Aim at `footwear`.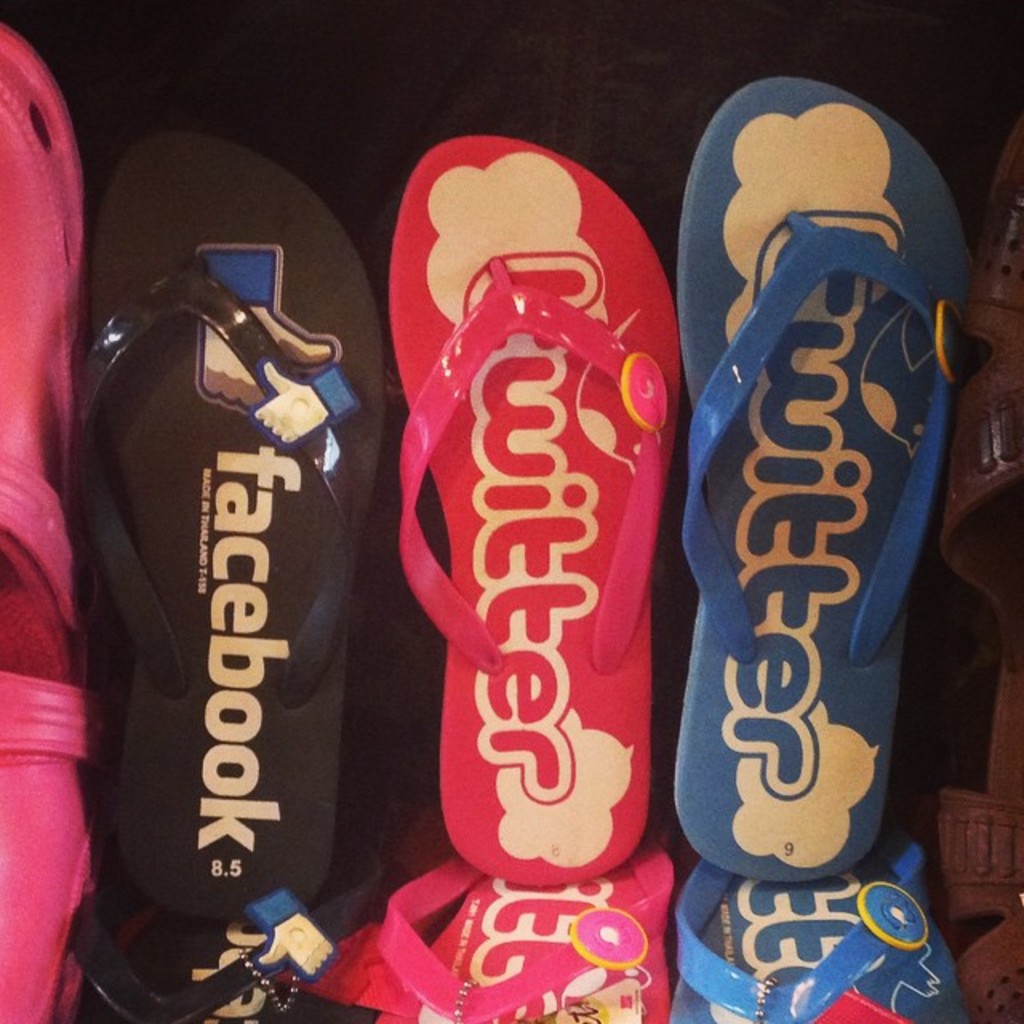
Aimed at (672, 858, 966, 1022).
